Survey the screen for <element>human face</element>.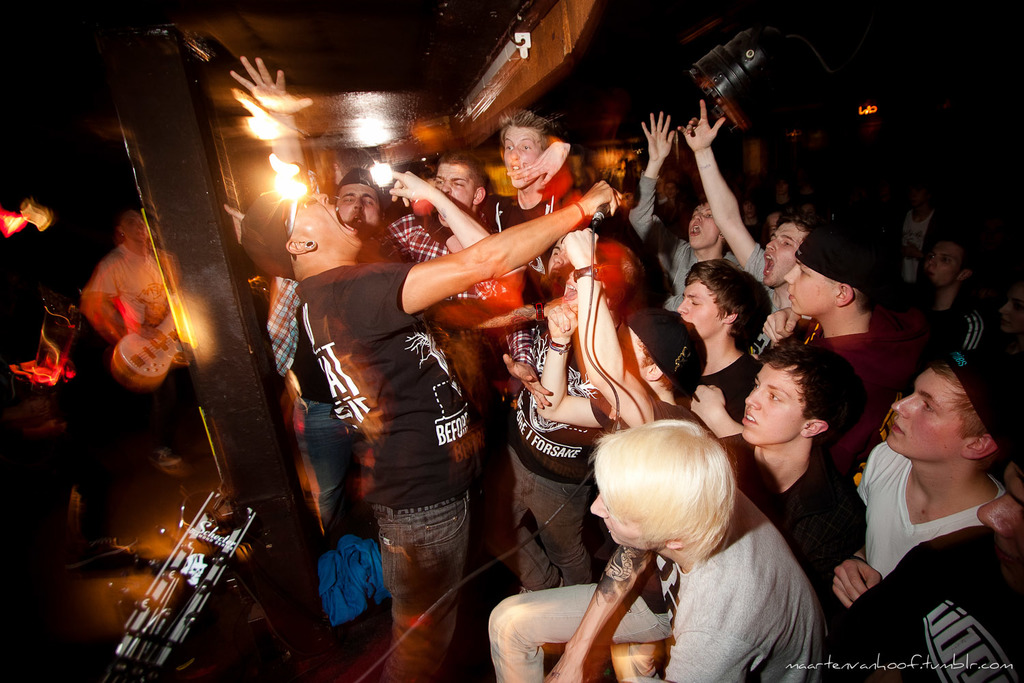
Survey found: 762,215,810,286.
